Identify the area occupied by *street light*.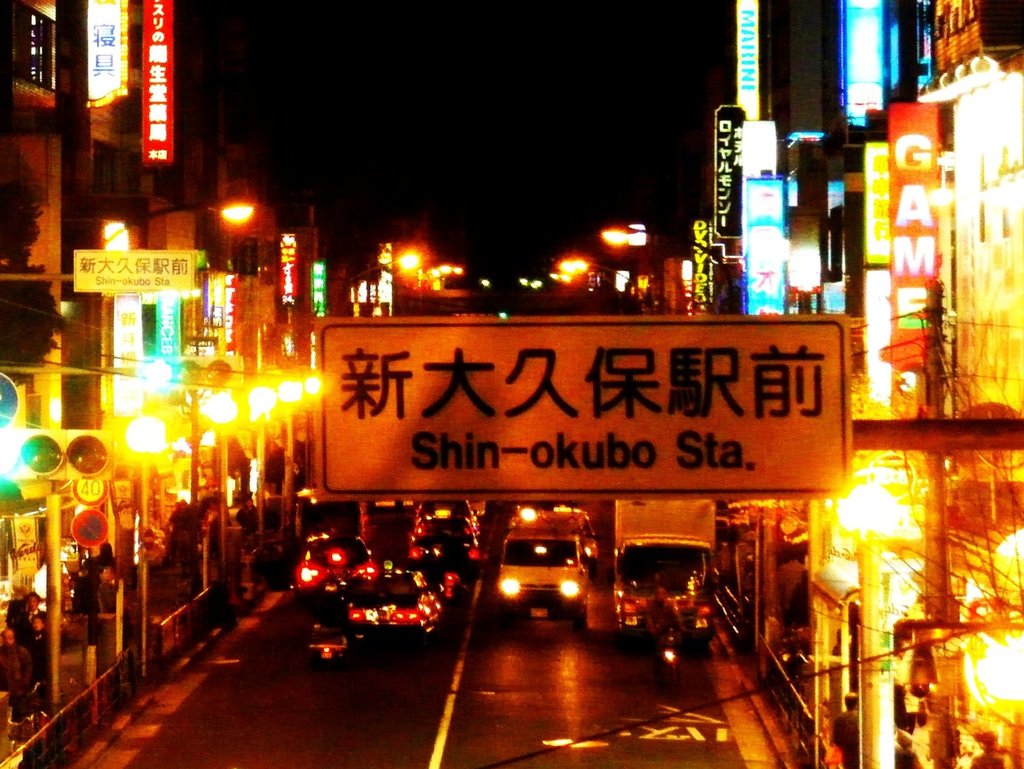
Area: {"x1": 246, "y1": 384, "x2": 278, "y2": 534}.
